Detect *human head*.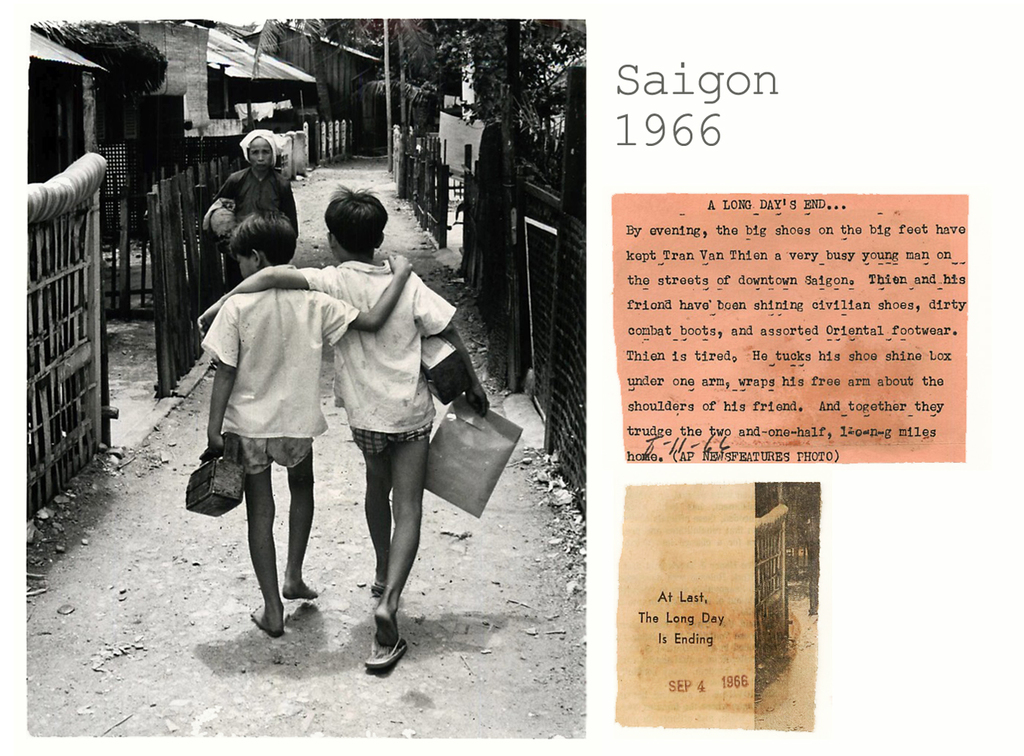
Detected at (x1=229, y1=206, x2=299, y2=280).
